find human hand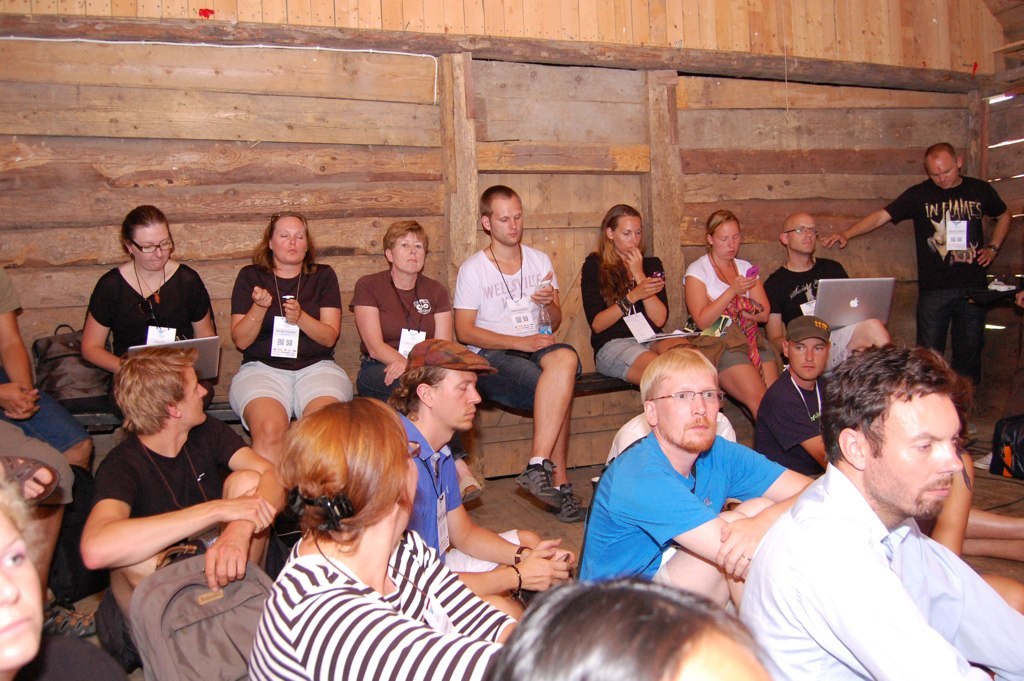
(left=0, top=383, right=44, bottom=420)
